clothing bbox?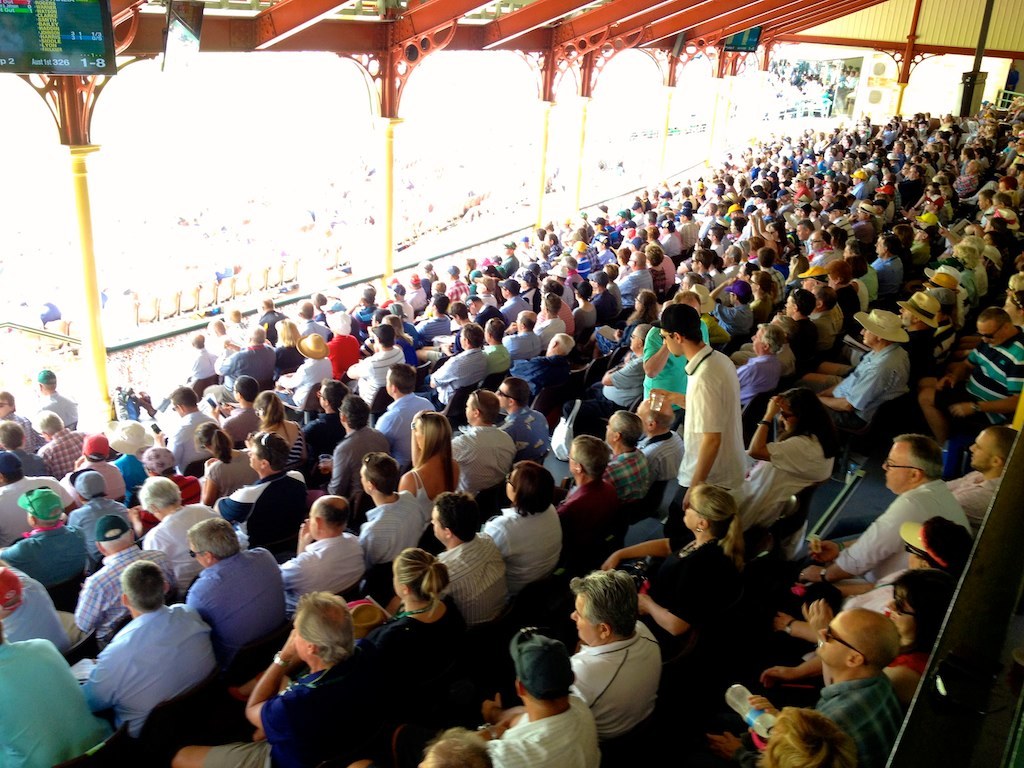
<bbox>4, 528, 88, 610</bbox>
